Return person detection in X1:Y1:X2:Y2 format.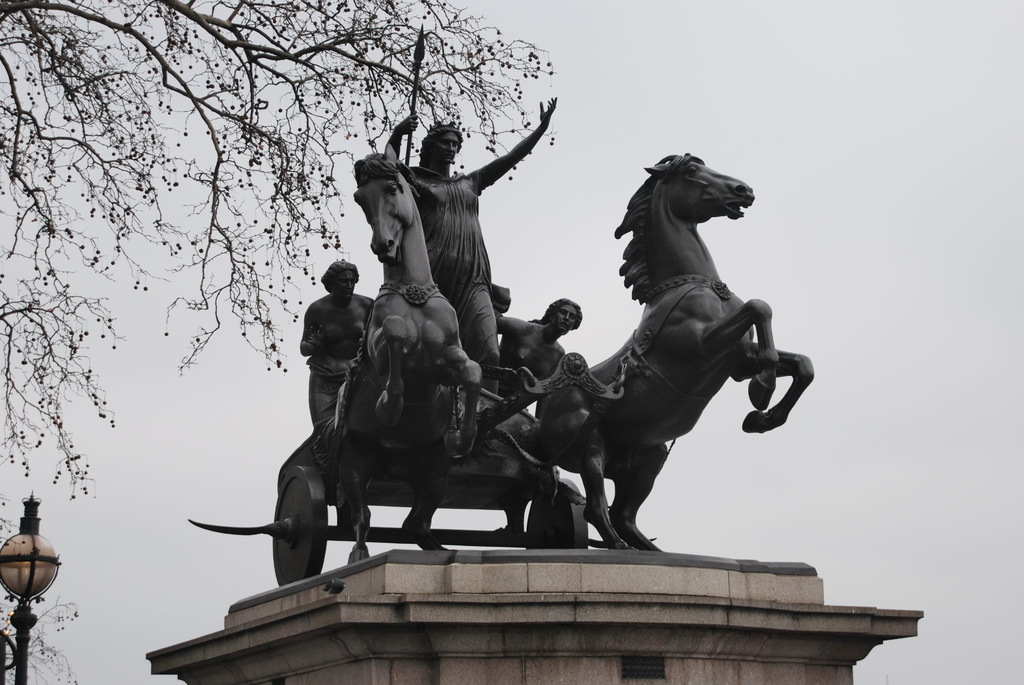
493:296:583:400.
